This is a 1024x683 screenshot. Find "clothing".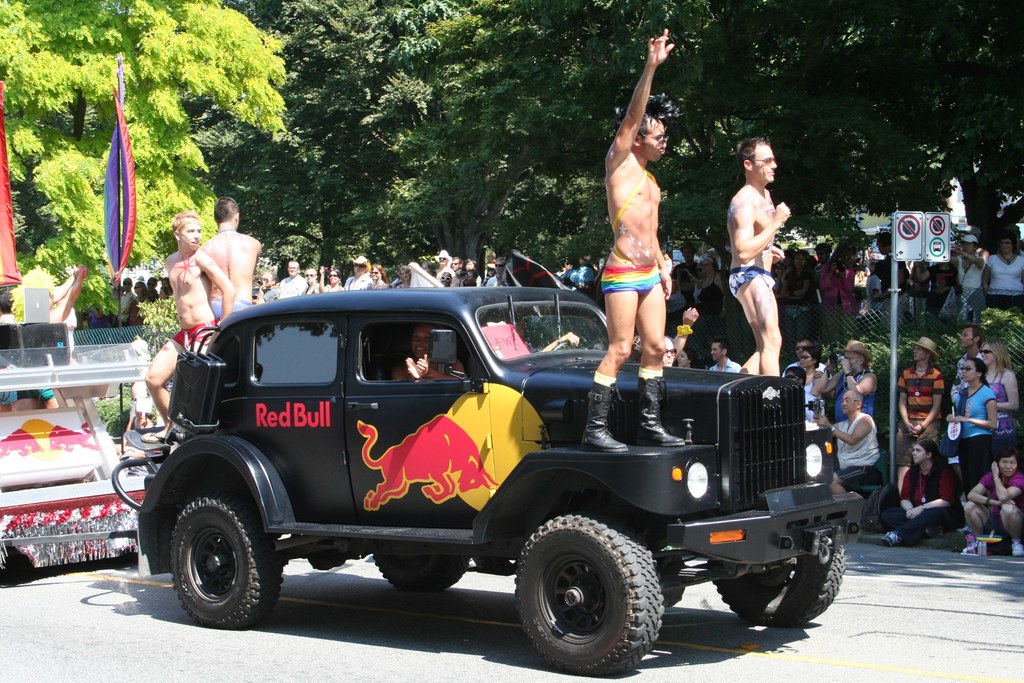
Bounding box: 778, 265, 804, 311.
